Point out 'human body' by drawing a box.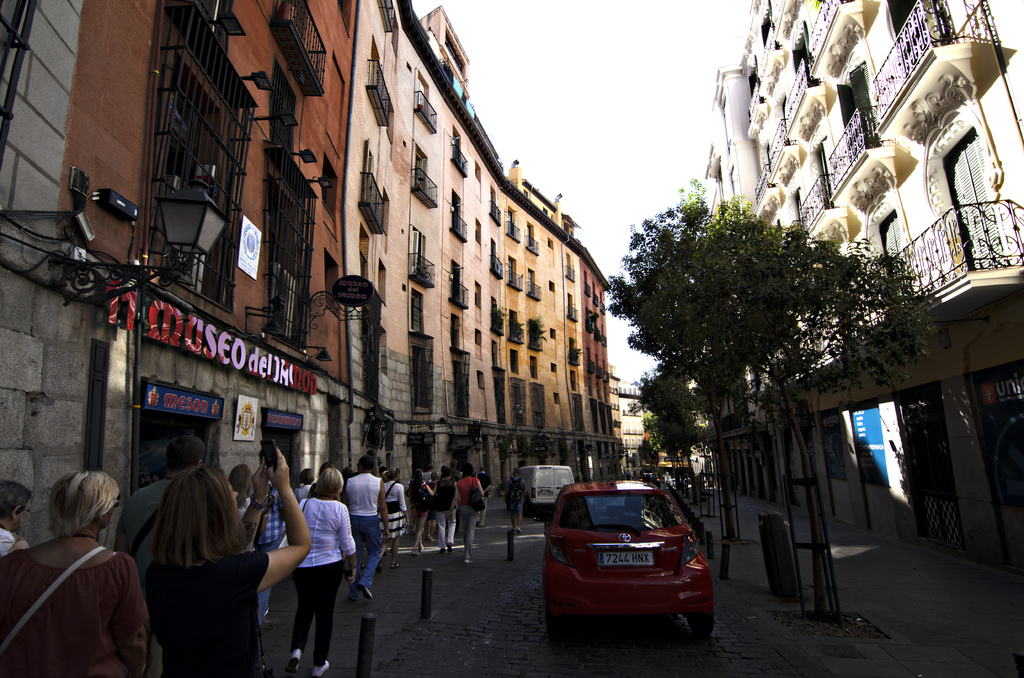
select_region(257, 474, 291, 625).
